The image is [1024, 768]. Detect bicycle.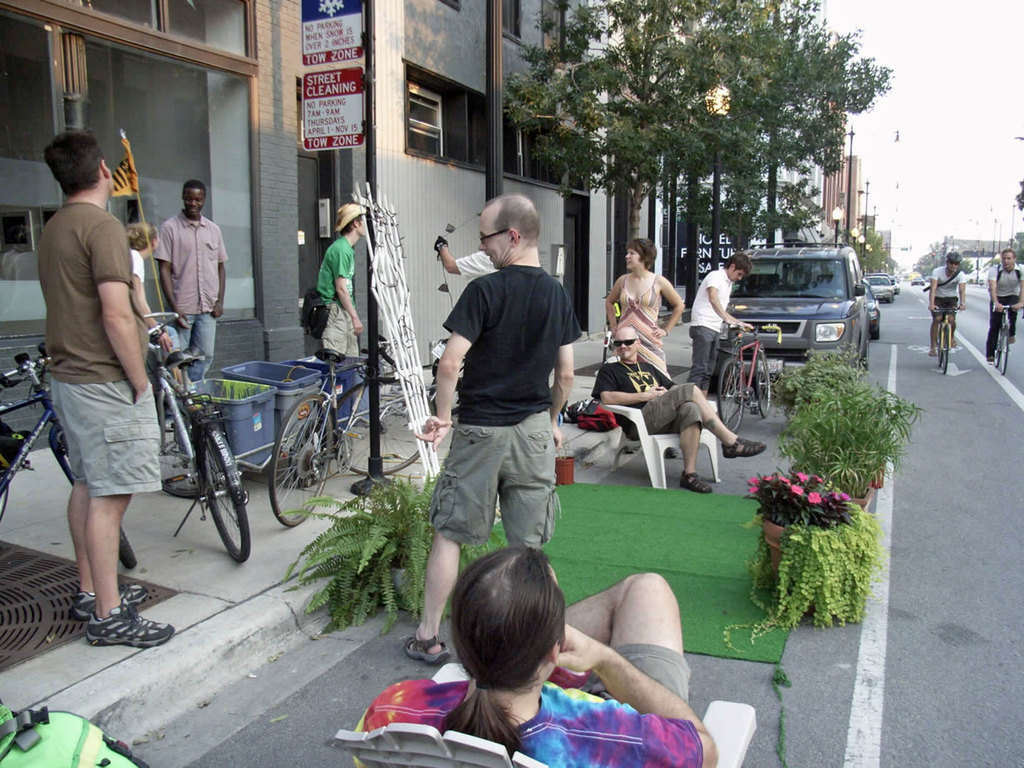
Detection: {"x1": 271, "y1": 348, "x2": 435, "y2": 527}.
